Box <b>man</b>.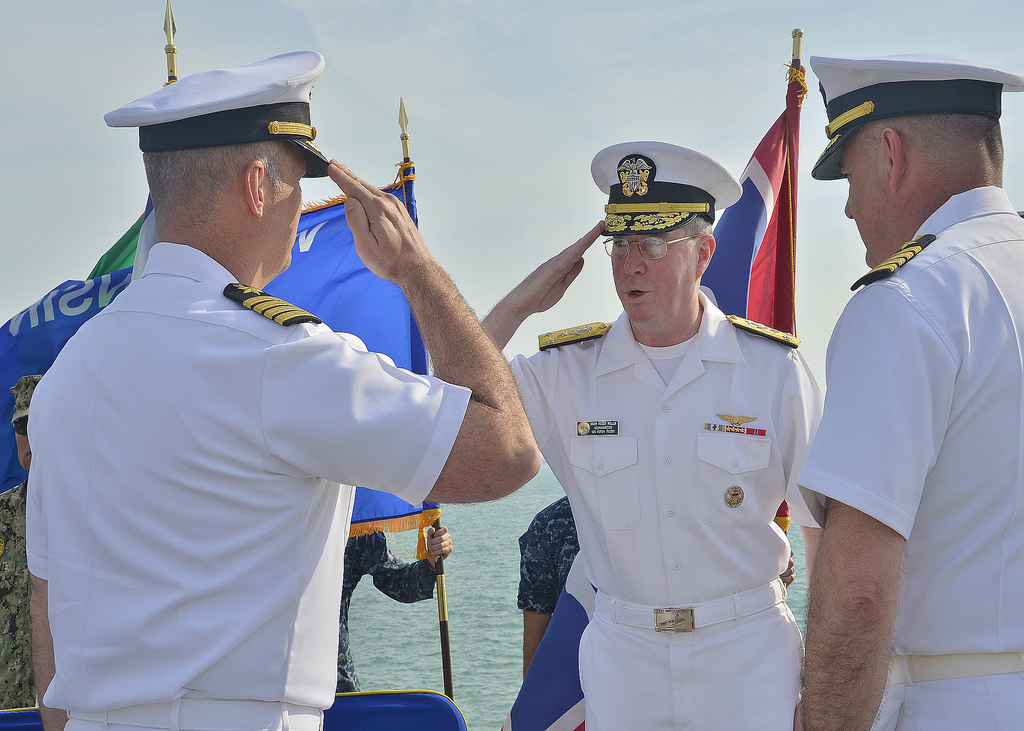
bbox=(477, 134, 824, 730).
